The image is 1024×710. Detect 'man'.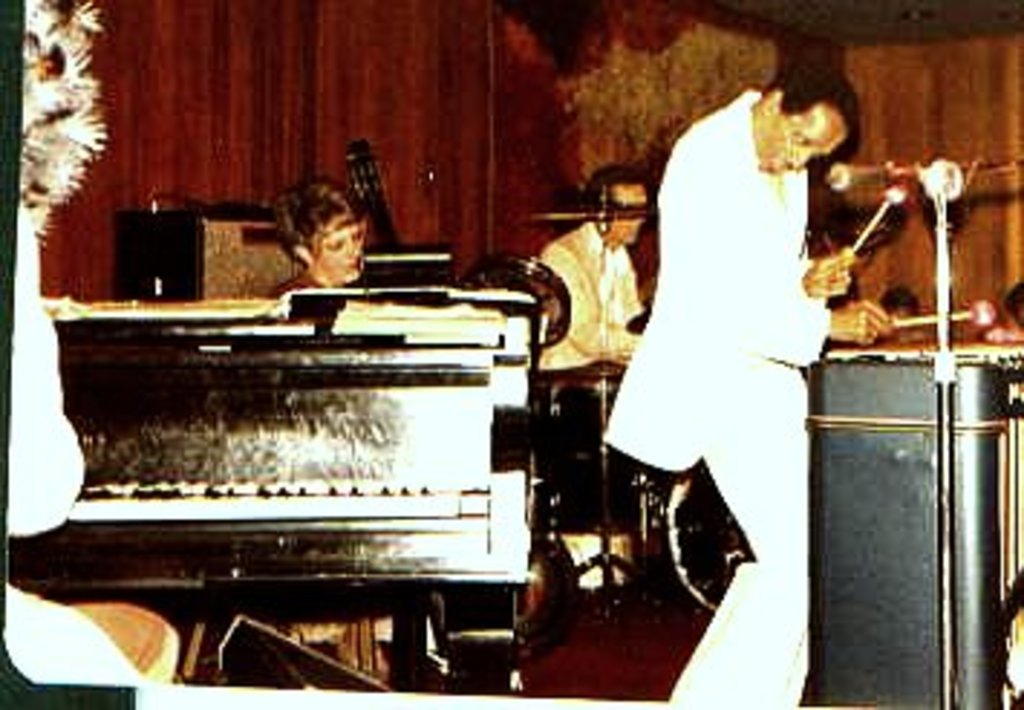
Detection: (614,52,868,540).
